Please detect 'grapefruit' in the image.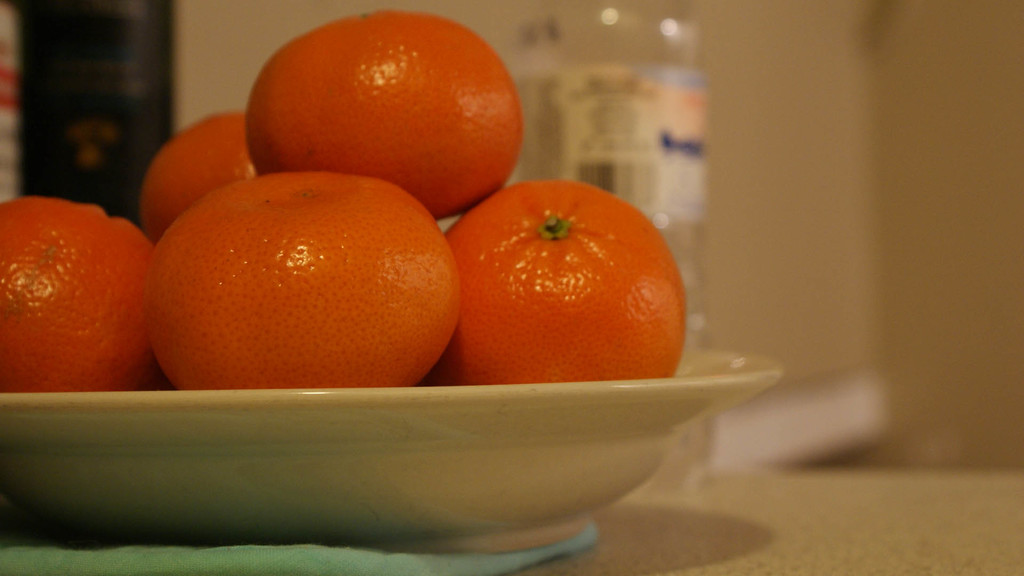
138,107,252,243.
